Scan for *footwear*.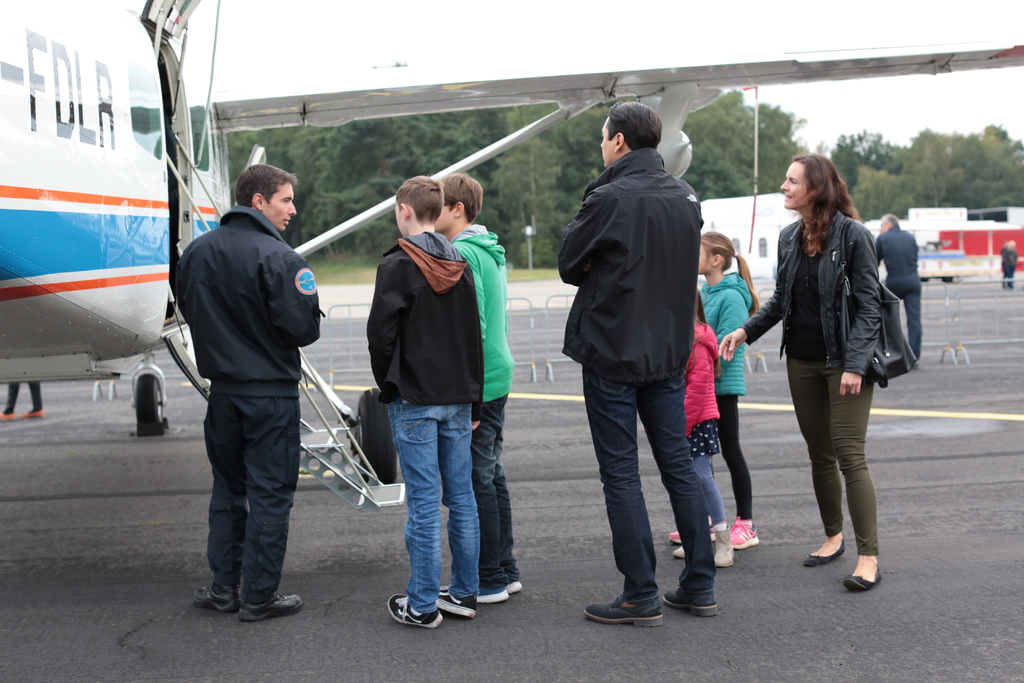
Scan result: [x1=502, y1=563, x2=518, y2=596].
